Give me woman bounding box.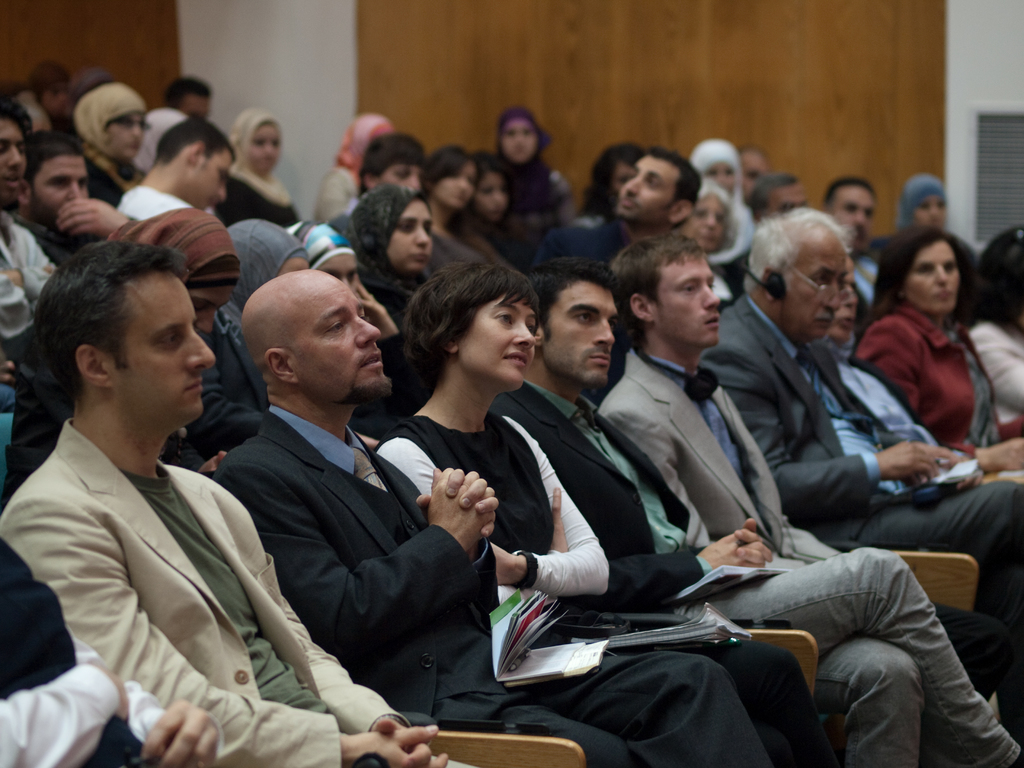
rect(492, 111, 573, 245).
